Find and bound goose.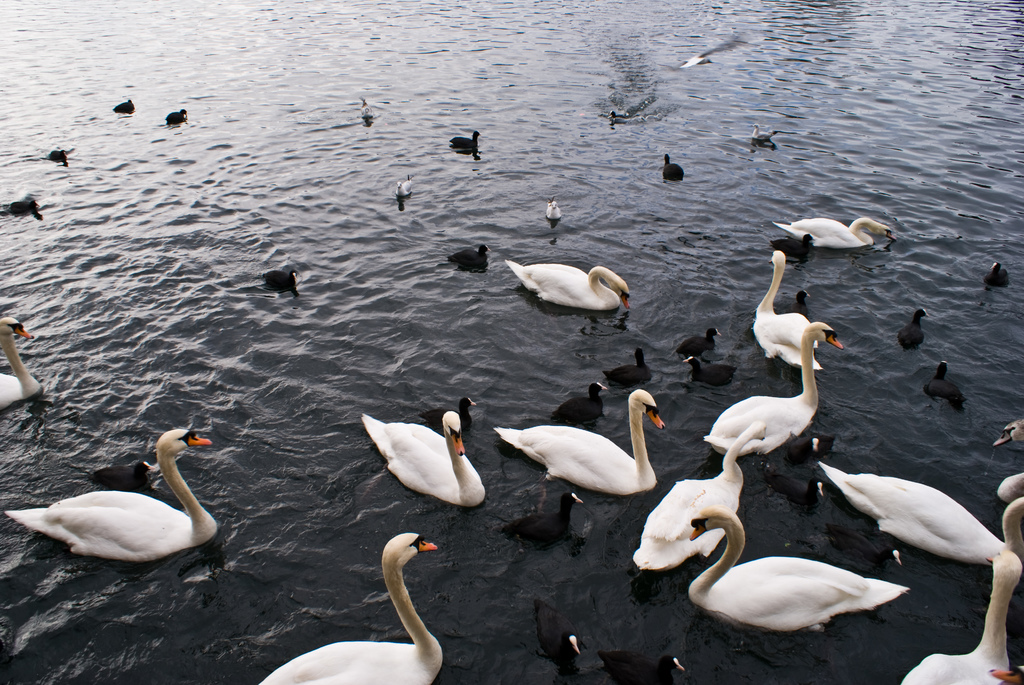
Bound: <box>449,129,483,150</box>.
